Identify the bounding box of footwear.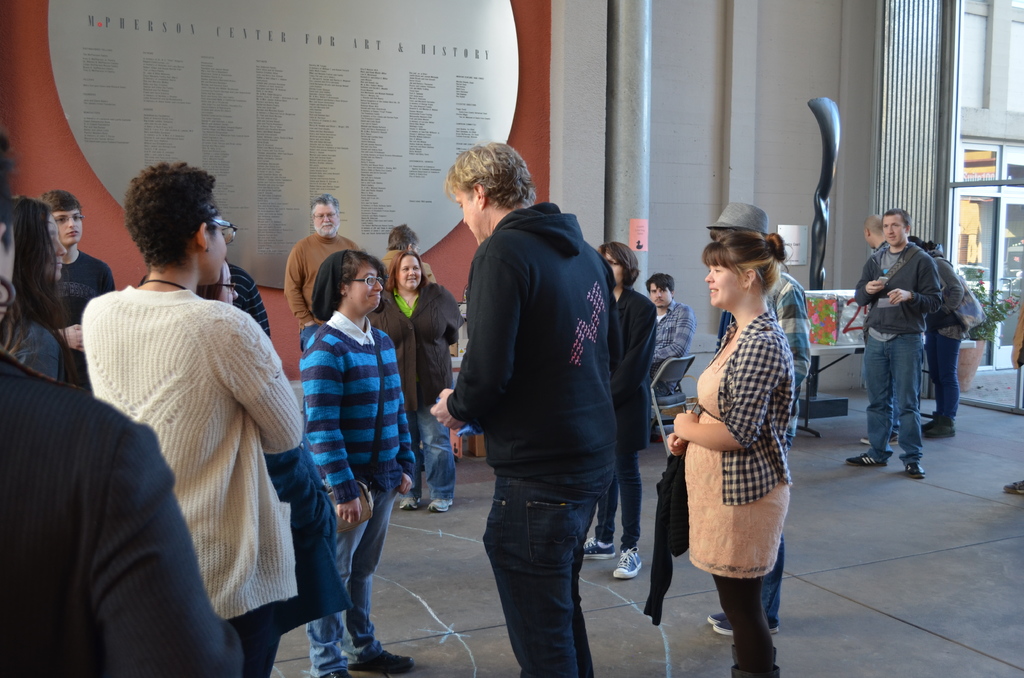
1000 482 1023 502.
